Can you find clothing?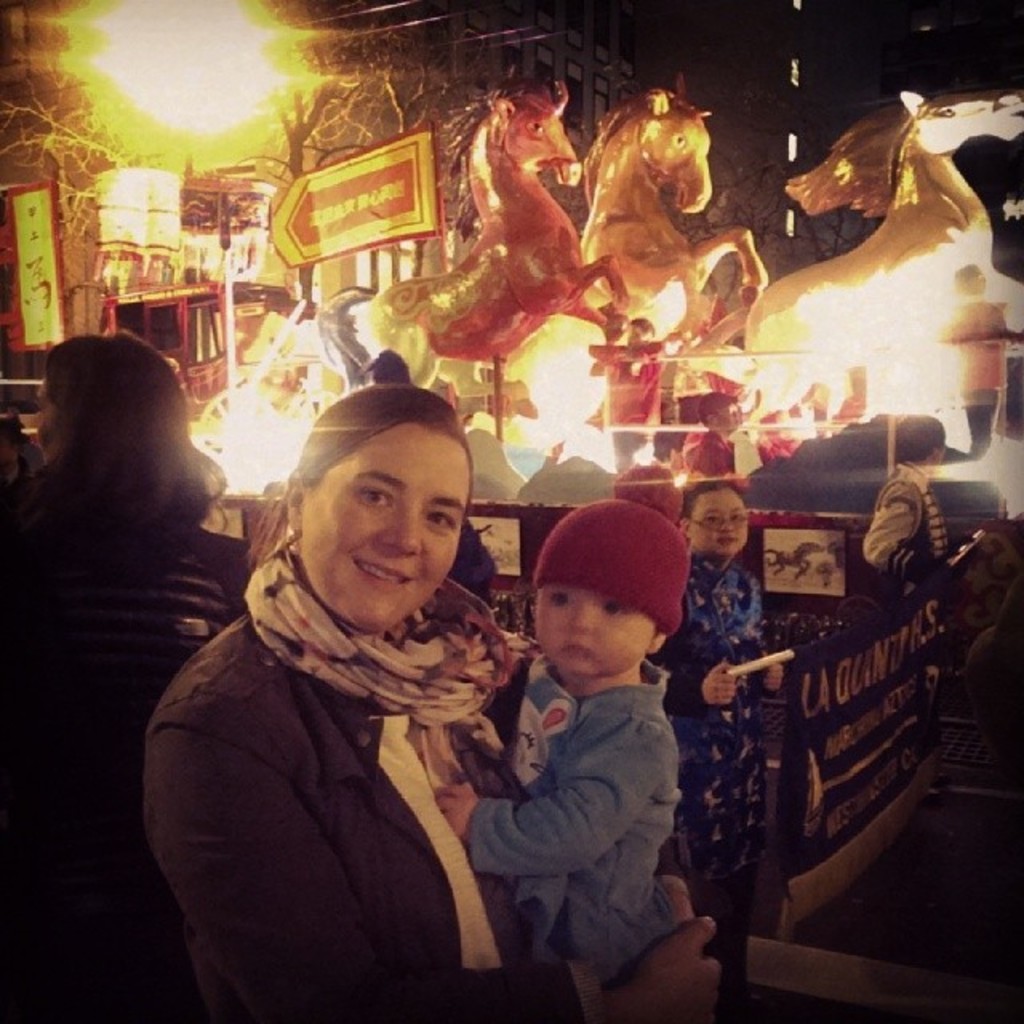
Yes, bounding box: bbox=[590, 338, 666, 440].
